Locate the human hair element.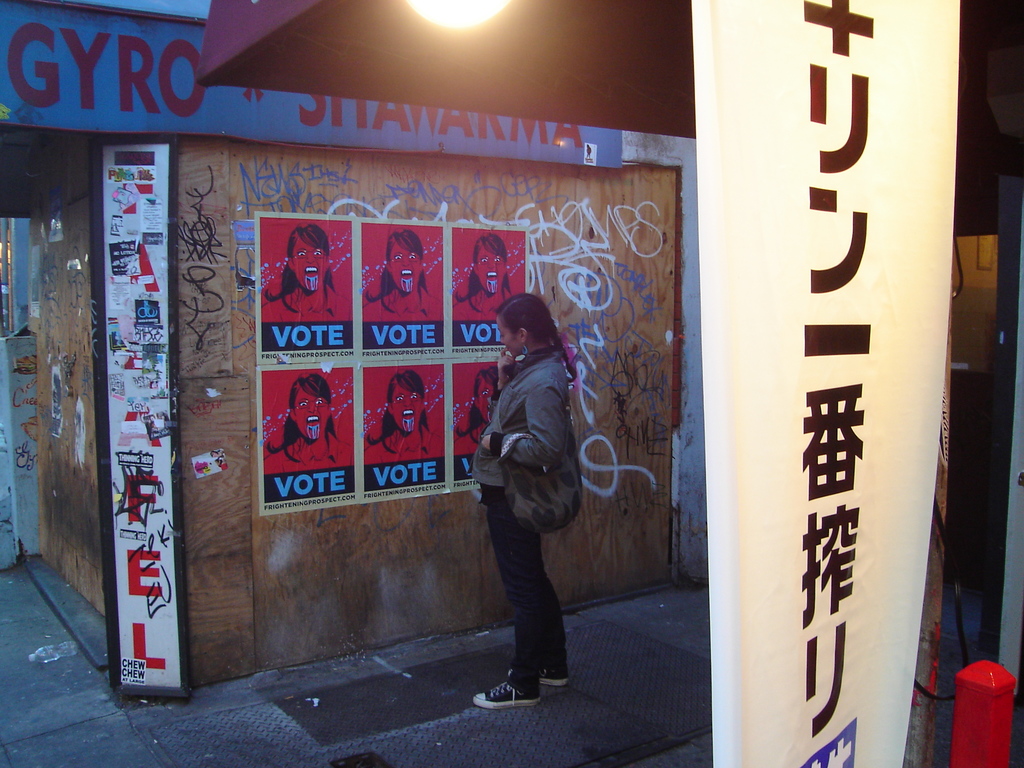
Element bbox: 496:298:559:379.
